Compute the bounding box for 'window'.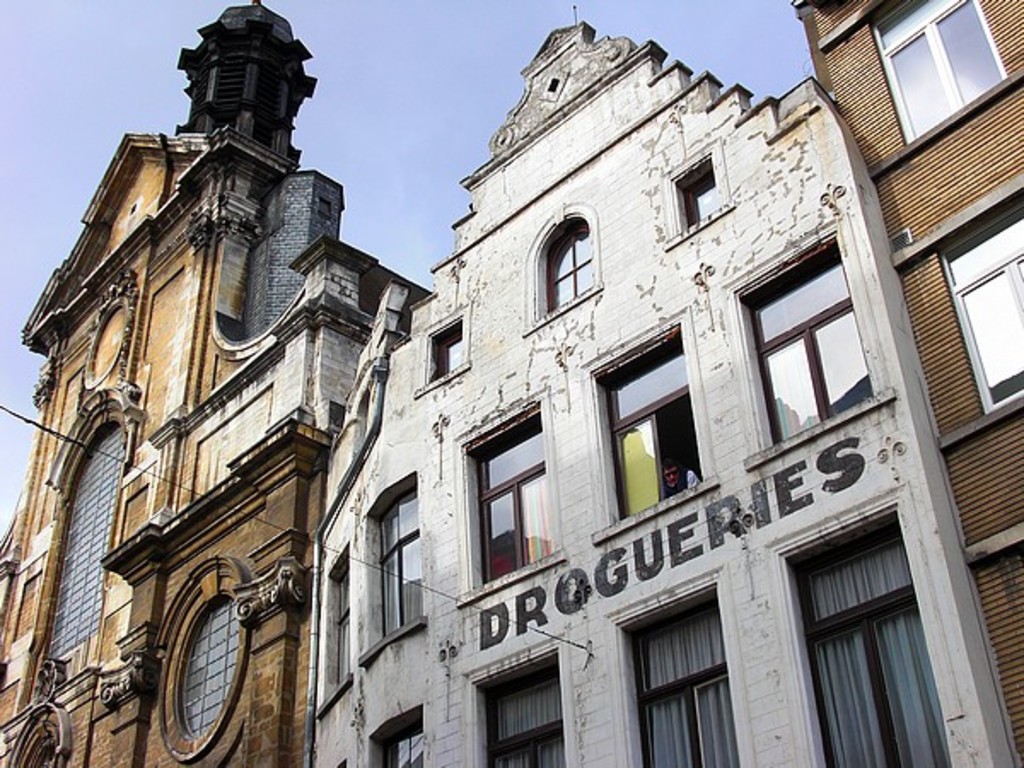
{"x1": 370, "y1": 485, "x2": 432, "y2": 633}.
